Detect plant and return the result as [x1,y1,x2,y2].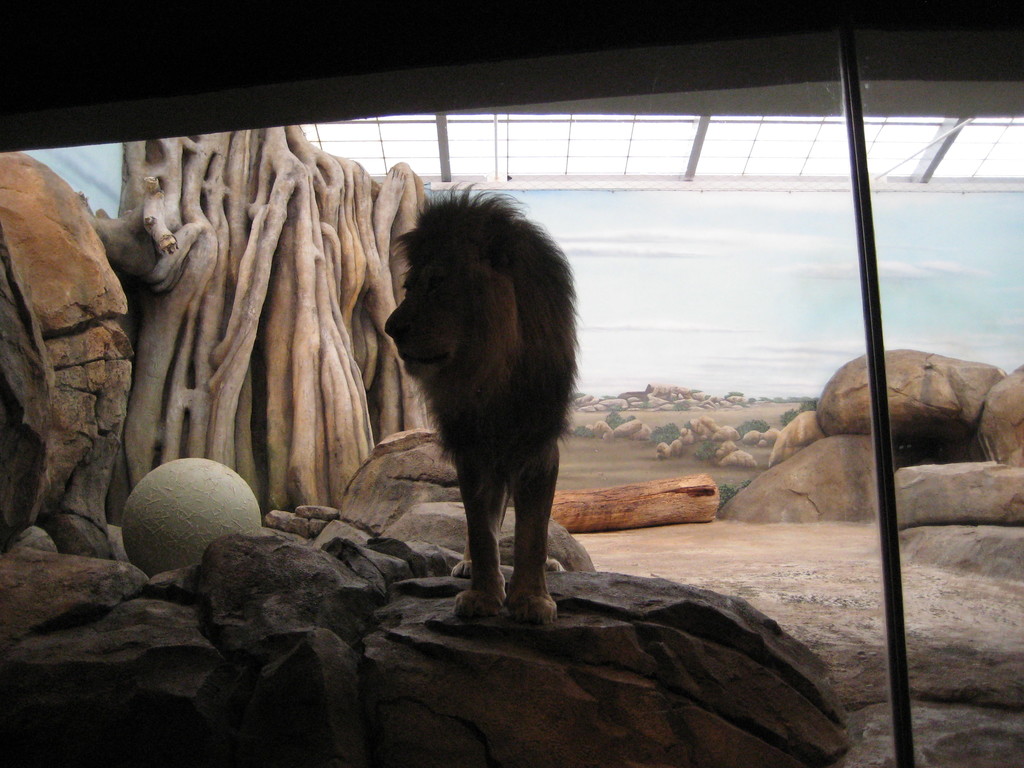
[732,414,771,434].
